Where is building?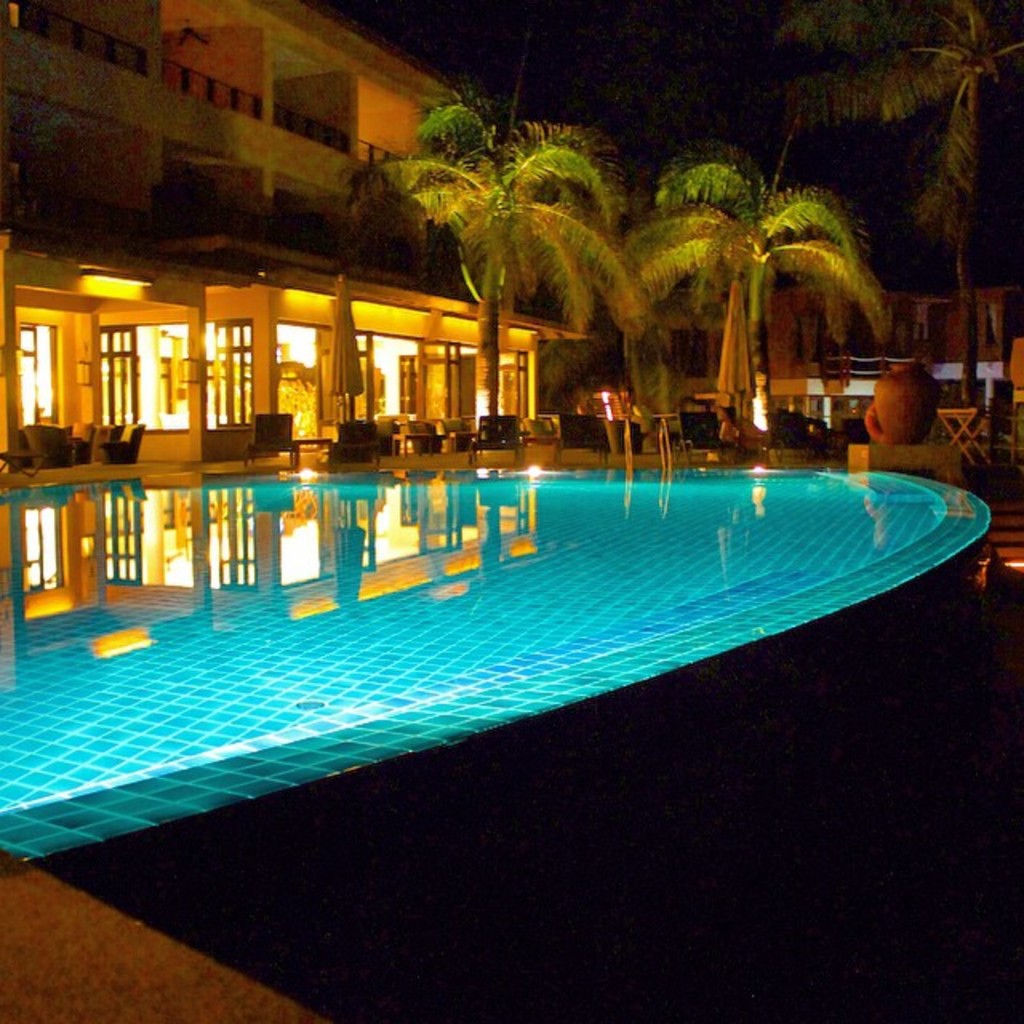
rect(0, 0, 584, 470).
